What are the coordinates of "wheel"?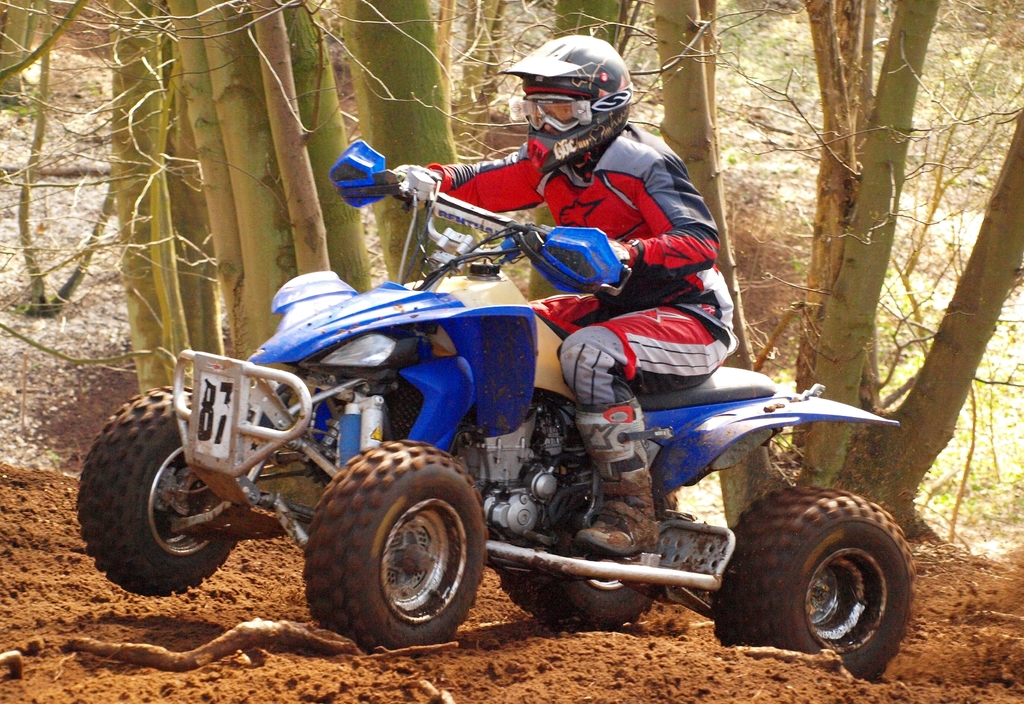
{"x1": 314, "y1": 458, "x2": 488, "y2": 644}.
